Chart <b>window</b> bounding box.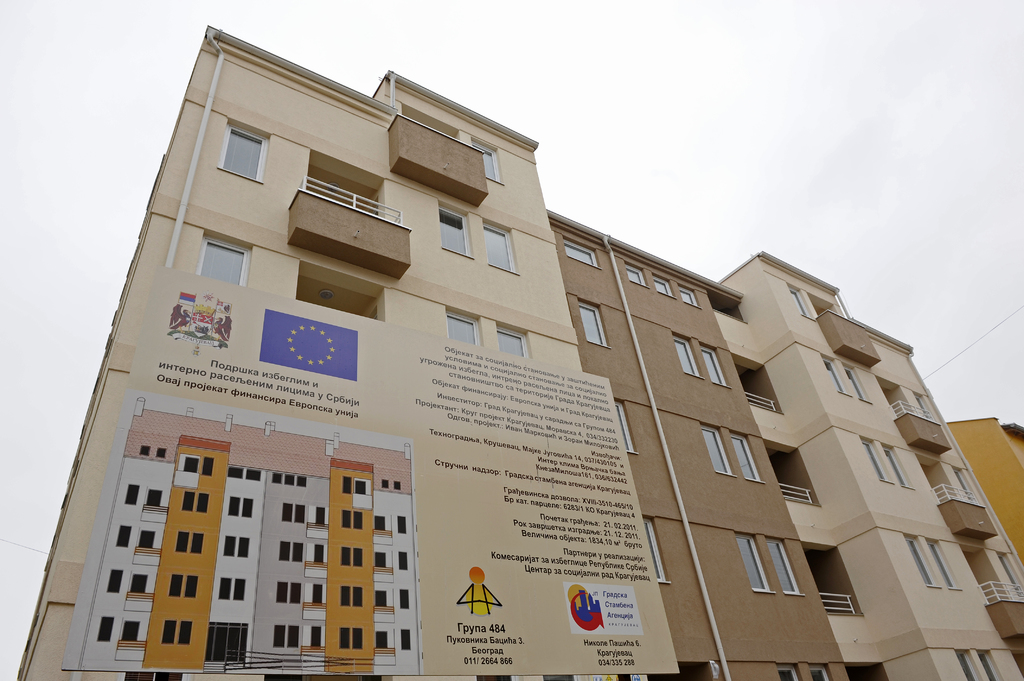
Charted: {"left": 929, "top": 540, "right": 954, "bottom": 586}.
